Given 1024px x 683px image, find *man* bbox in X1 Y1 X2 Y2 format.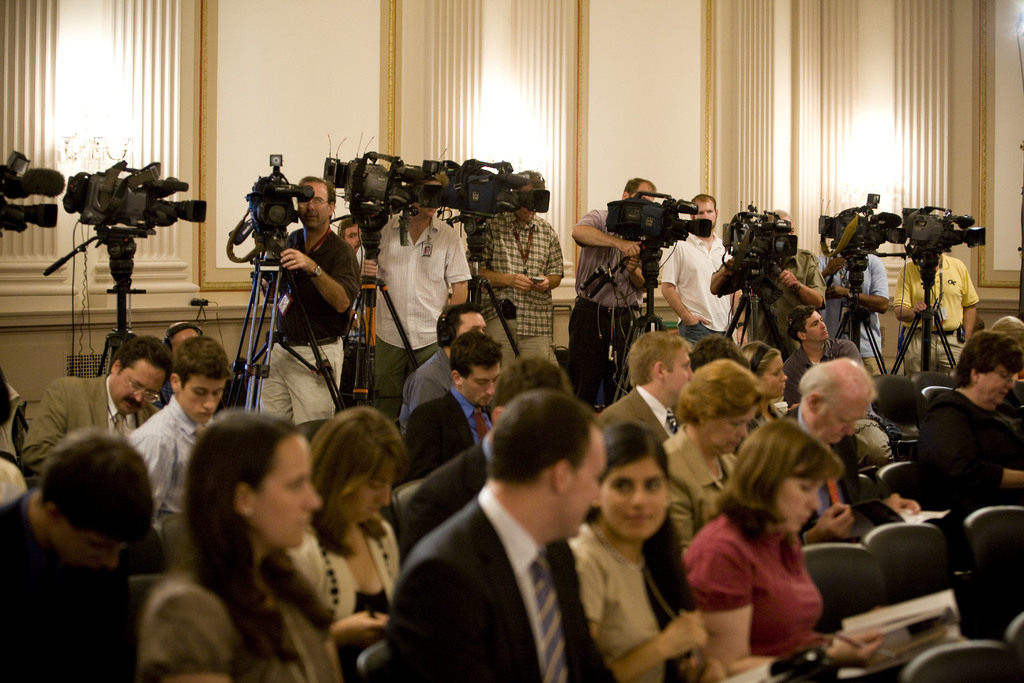
782 306 862 415.
